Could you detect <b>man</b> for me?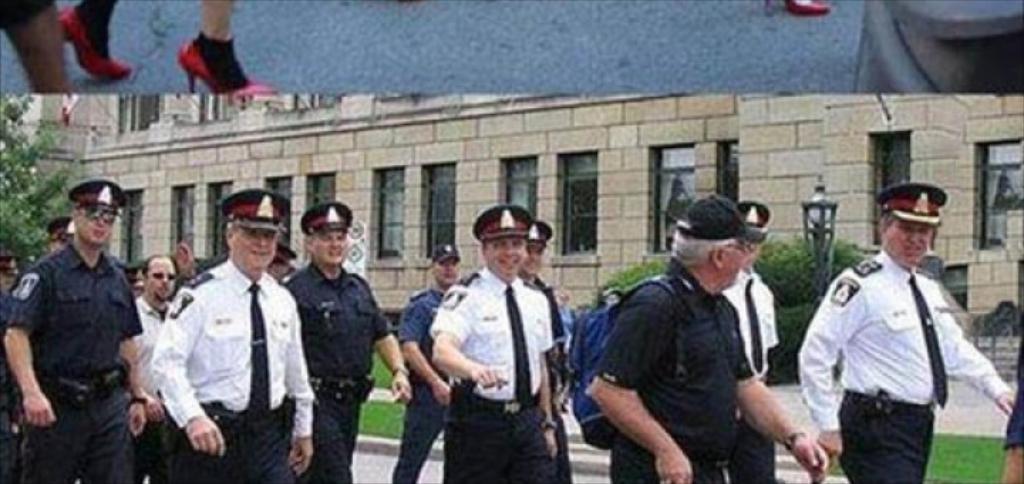
Detection result: [792, 175, 1011, 483].
